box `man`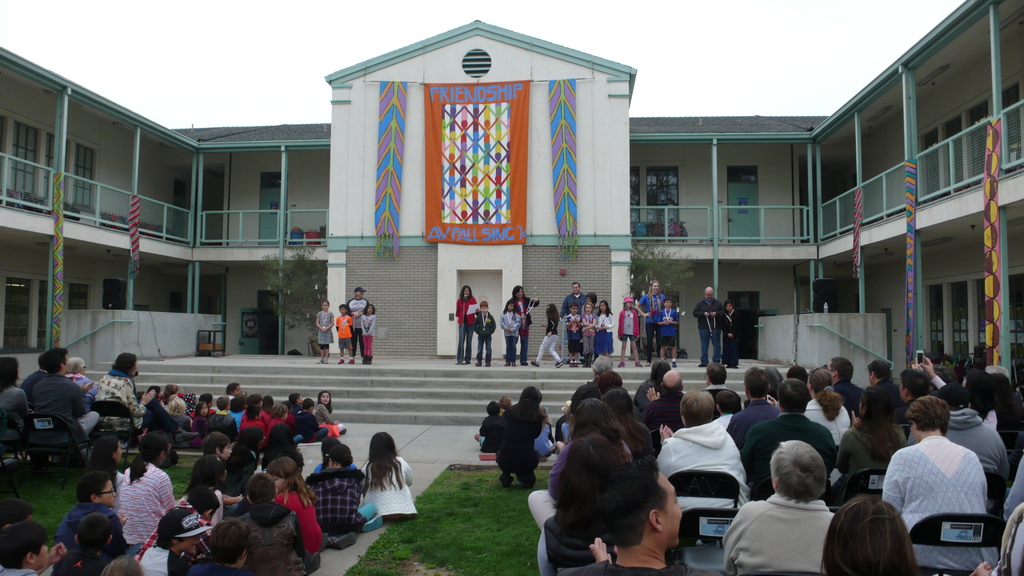
909, 387, 1009, 483
